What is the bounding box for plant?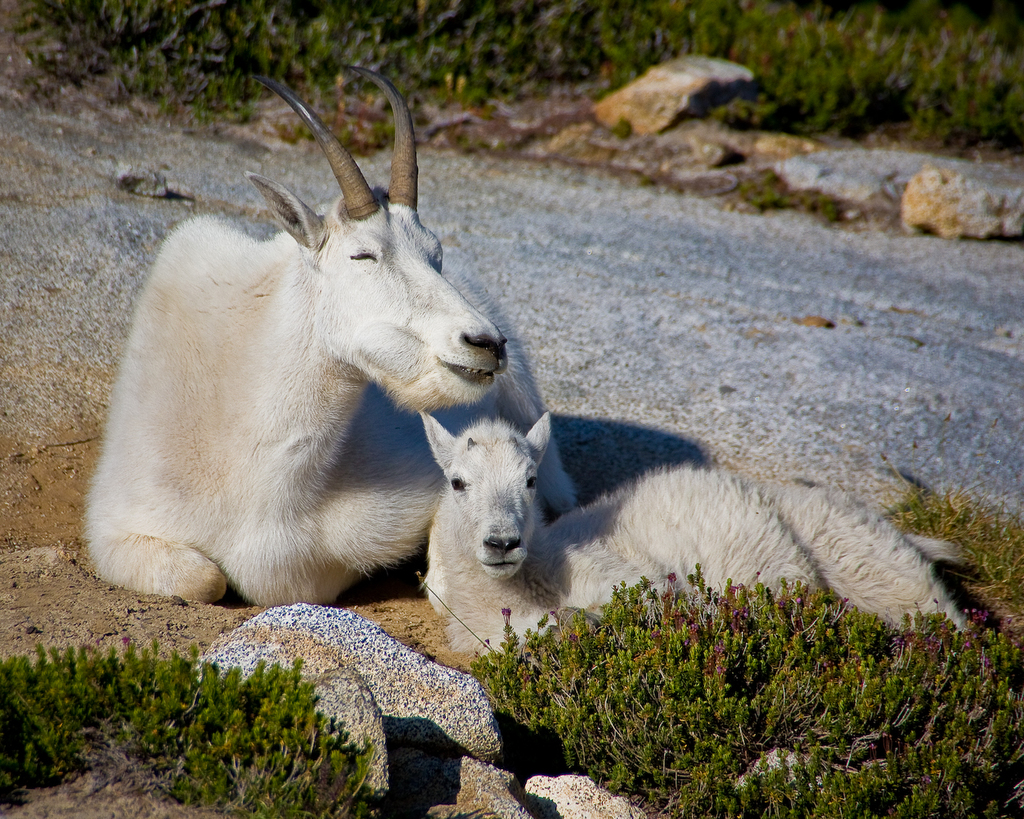
Rect(809, 0, 885, 145).
